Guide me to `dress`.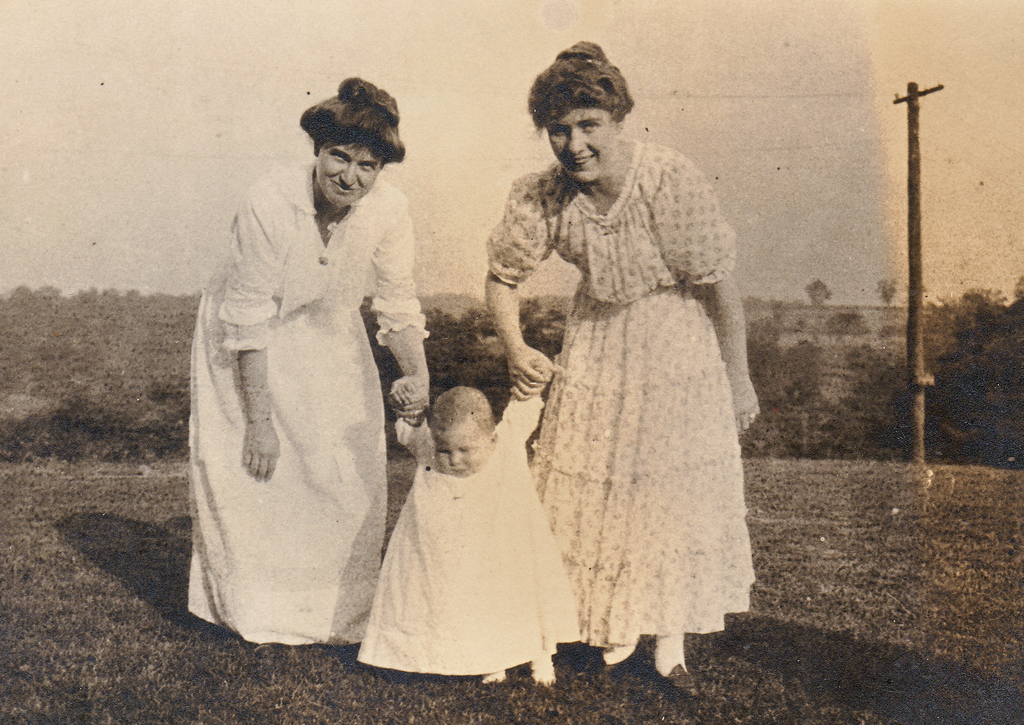
Guidance: 183,160,430,644.
